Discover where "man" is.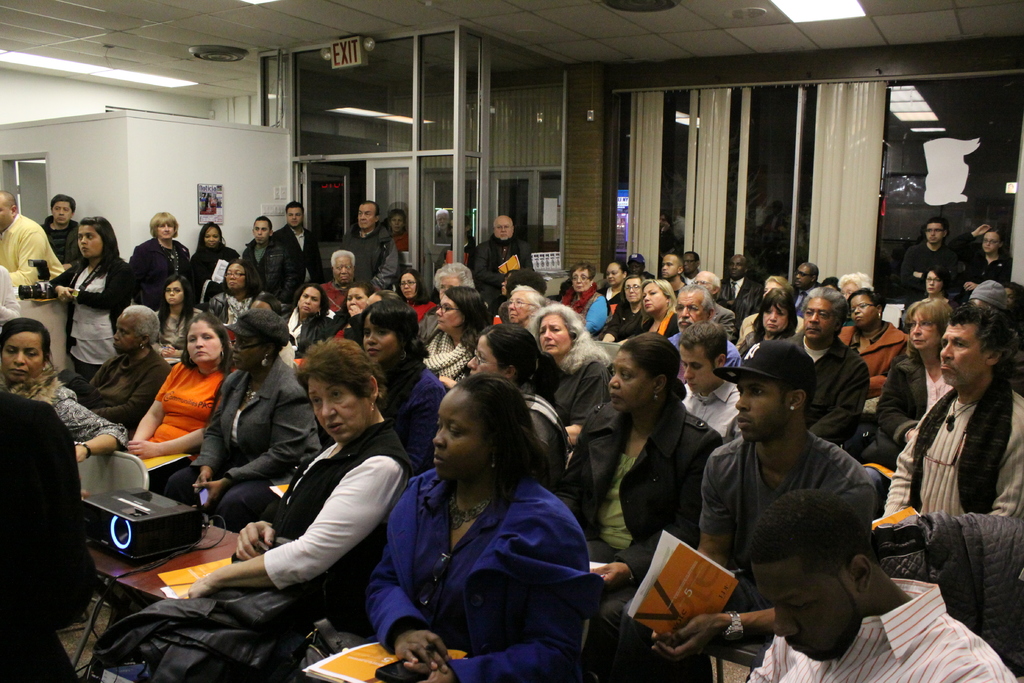
Discovered at detection(752, 491, 1013, 682).
